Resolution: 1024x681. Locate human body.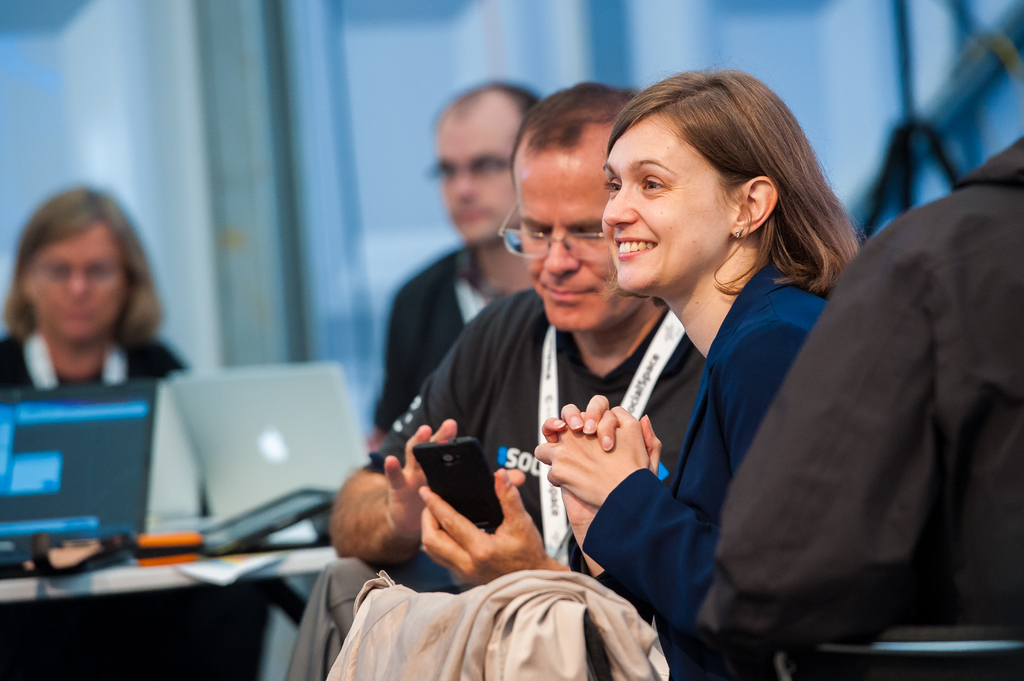
x1=368, y1=242, x2=537, y2=452.
